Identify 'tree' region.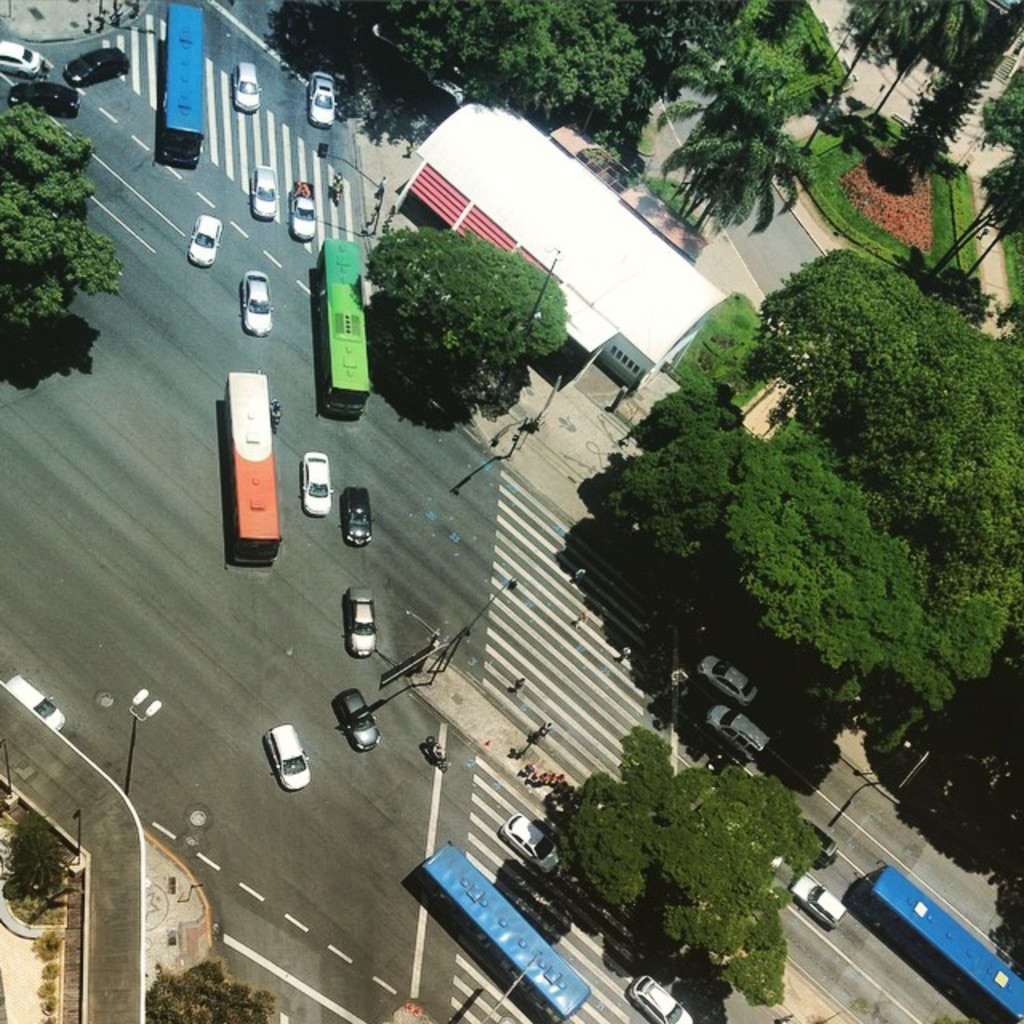
Region: detection(664, 162, 1002, 784).
